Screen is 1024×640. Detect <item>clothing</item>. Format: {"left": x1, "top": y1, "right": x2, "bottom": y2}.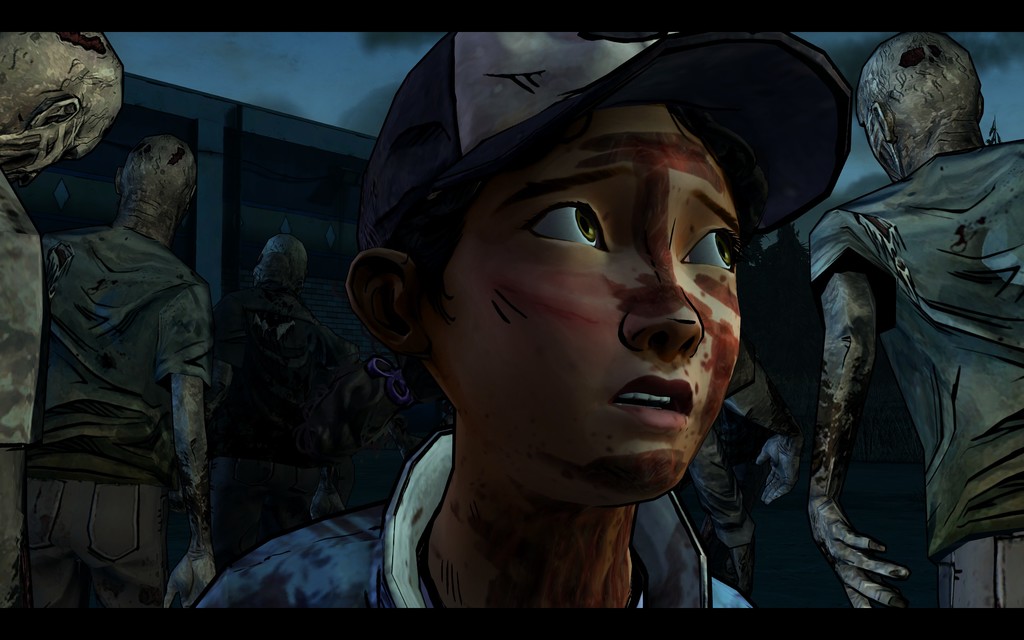
{"left": 204, "top": 429, "right": 762, "bottom": 632}.
